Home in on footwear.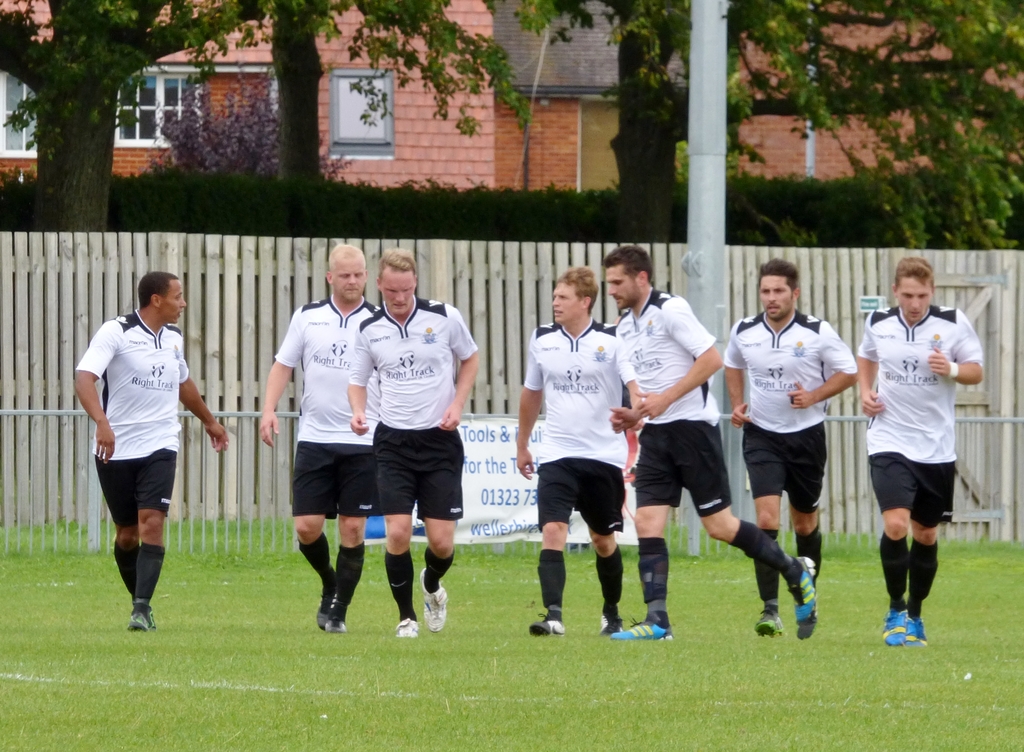
Homed in at {"left": 881, "top": 604, "right": 911, "bottom": 647}.
